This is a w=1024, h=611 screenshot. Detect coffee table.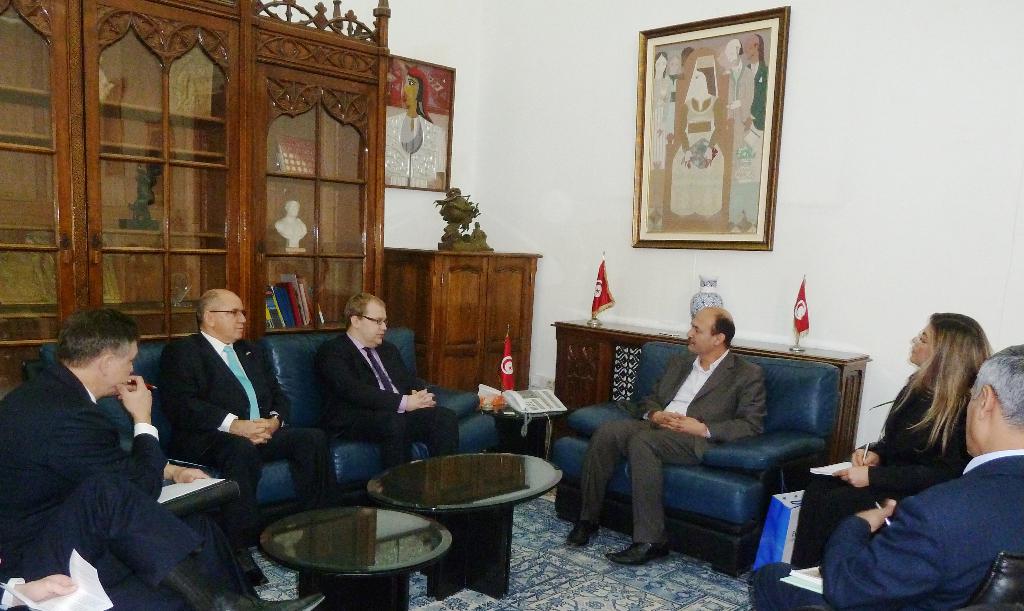
[243, 497, 440, 603].
